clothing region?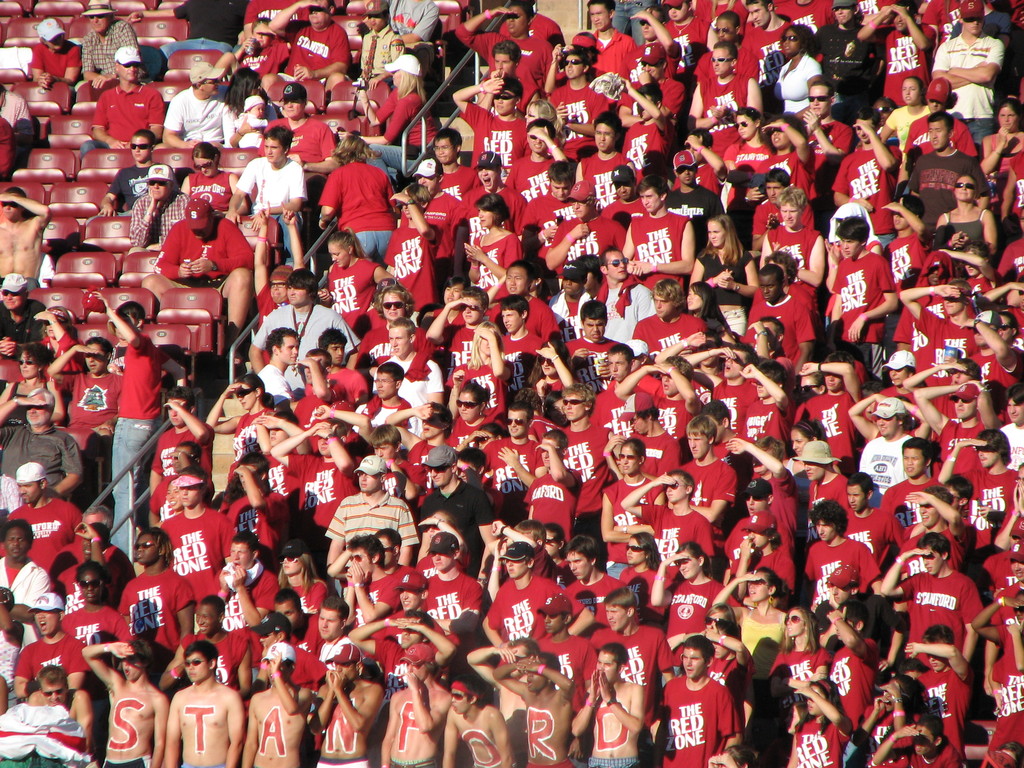
<bbox>243, 0, 313, 20</bbox>
